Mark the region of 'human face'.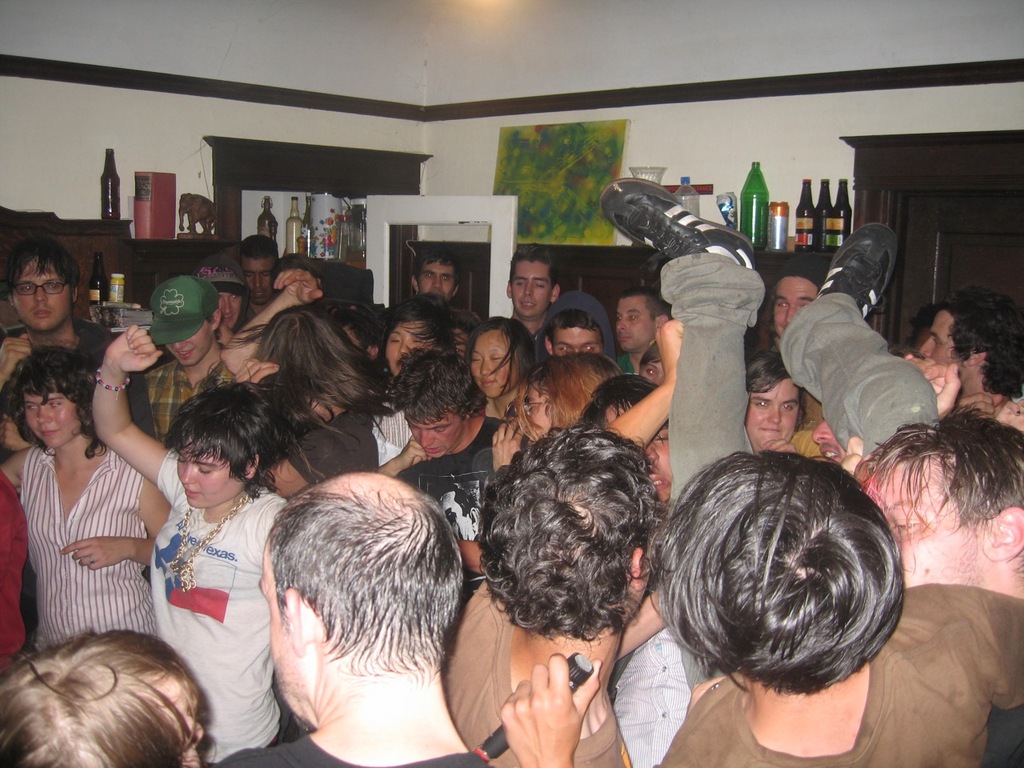
Region: (241, 251, 283, 306).
